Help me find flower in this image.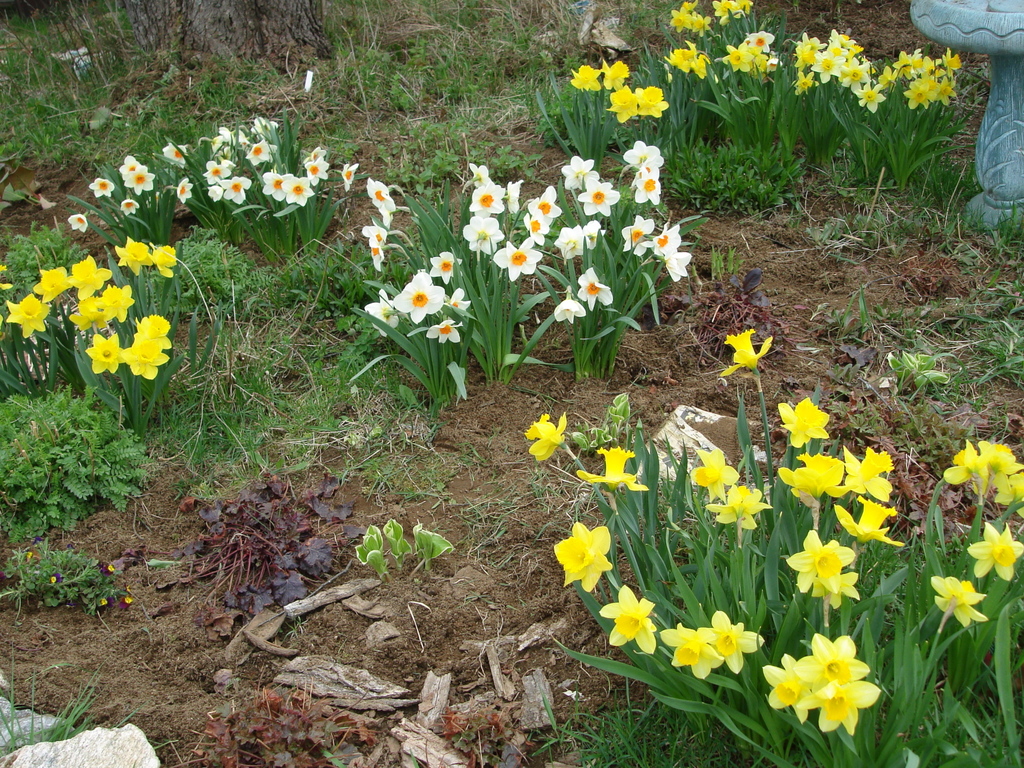
Found it: bbox=(506, 180, 521, 212).
